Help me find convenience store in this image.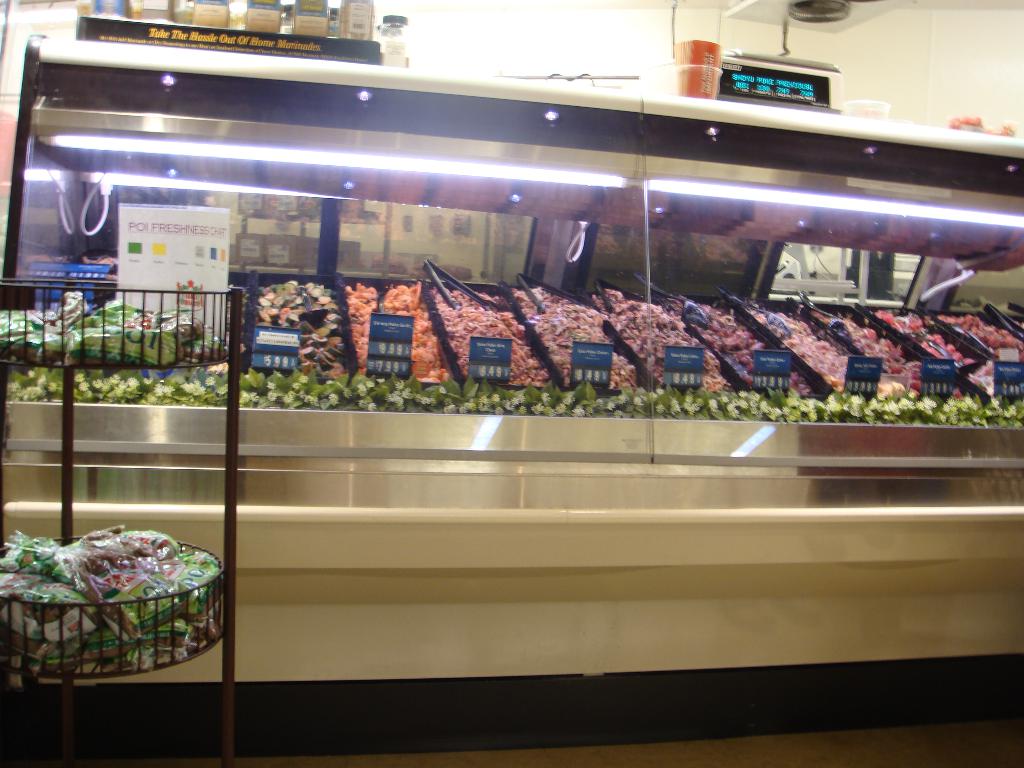
Found it: rect(0, 0, 1023, 740).
